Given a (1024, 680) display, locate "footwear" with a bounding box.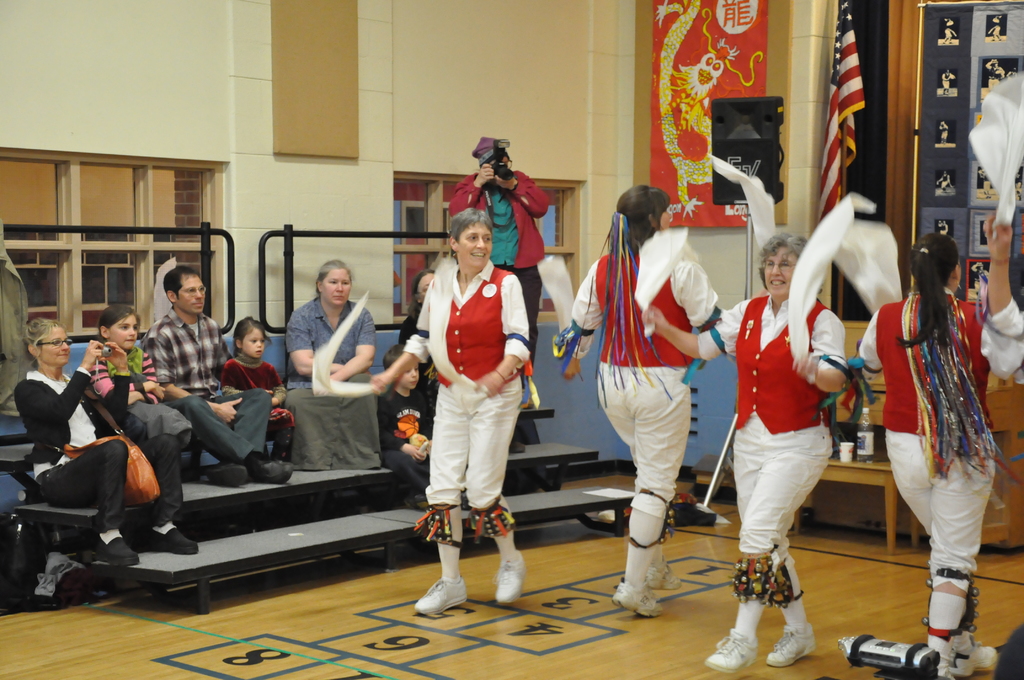
Located: rect(496, 547, 528, 605).
